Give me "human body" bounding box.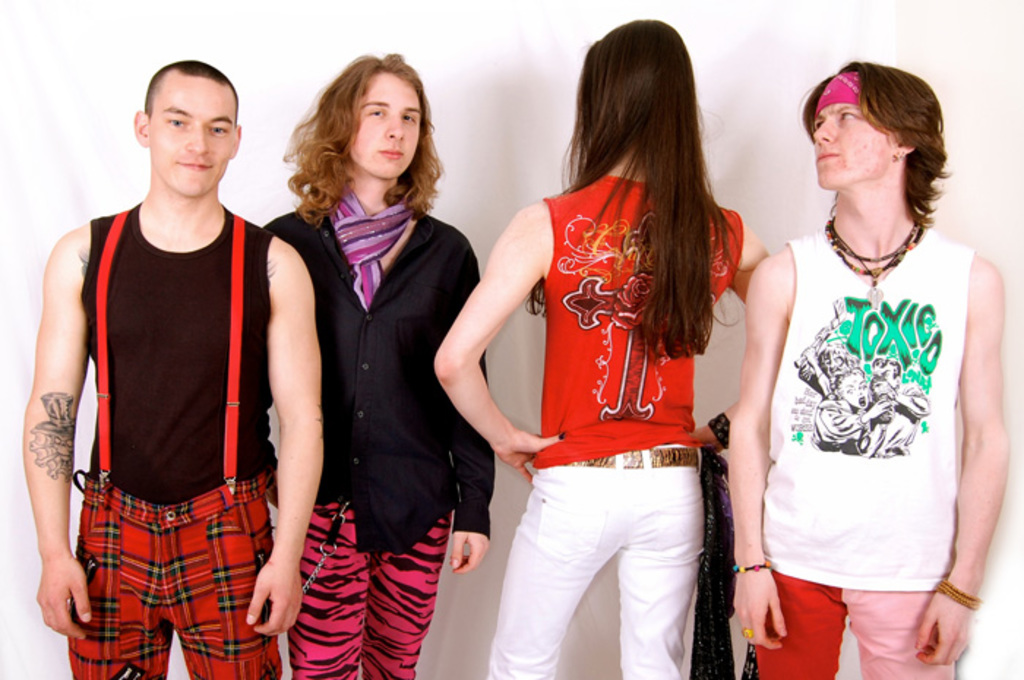
(22, 196, 325, 679).
